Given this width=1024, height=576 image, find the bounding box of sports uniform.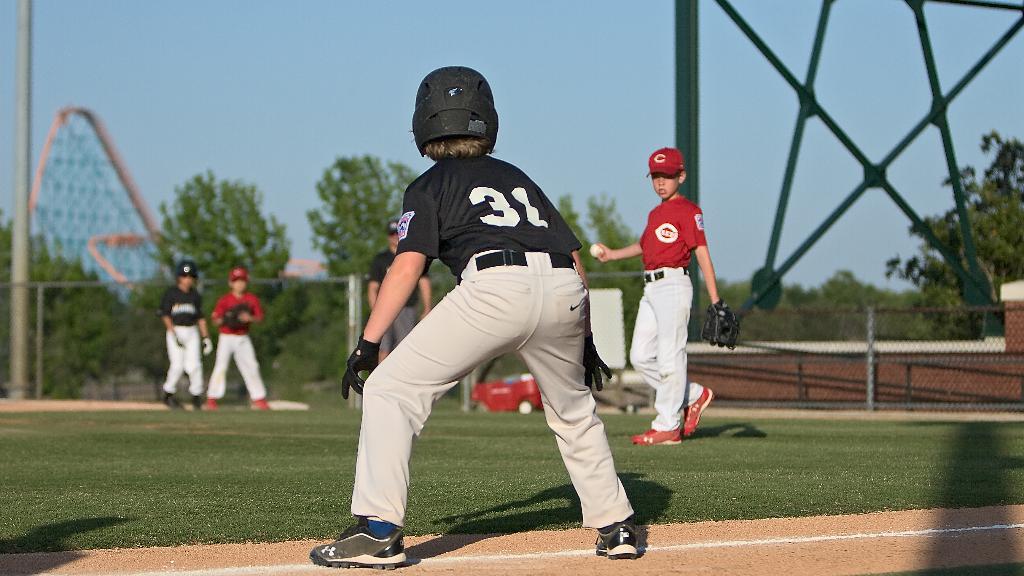
363,247,426,365.
